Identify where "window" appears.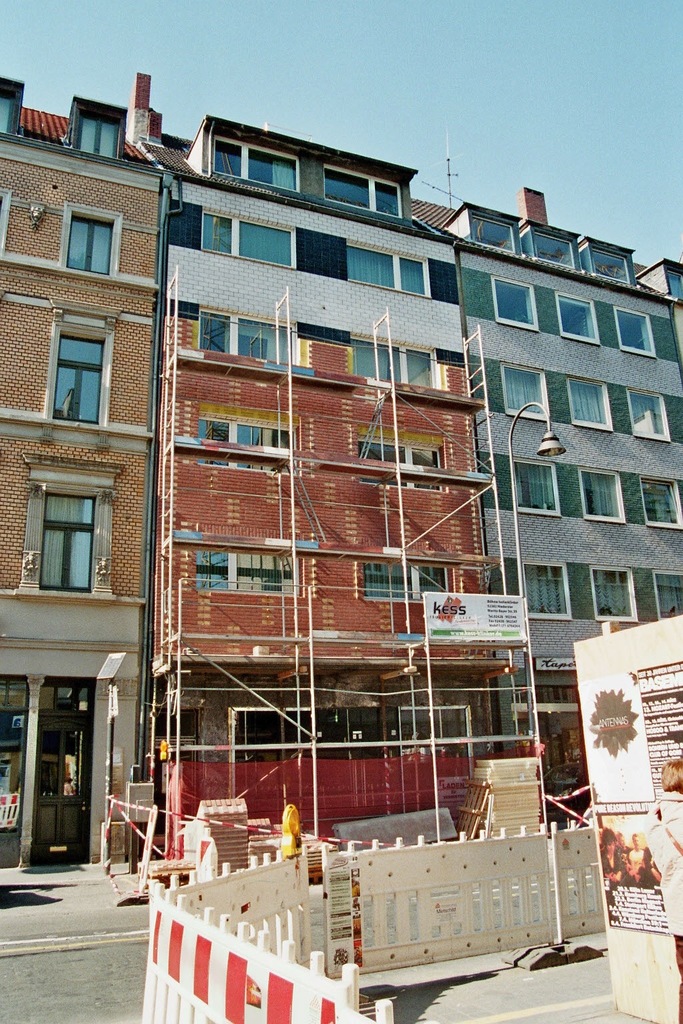
Appears at box=[190, 204, 300, 277].
